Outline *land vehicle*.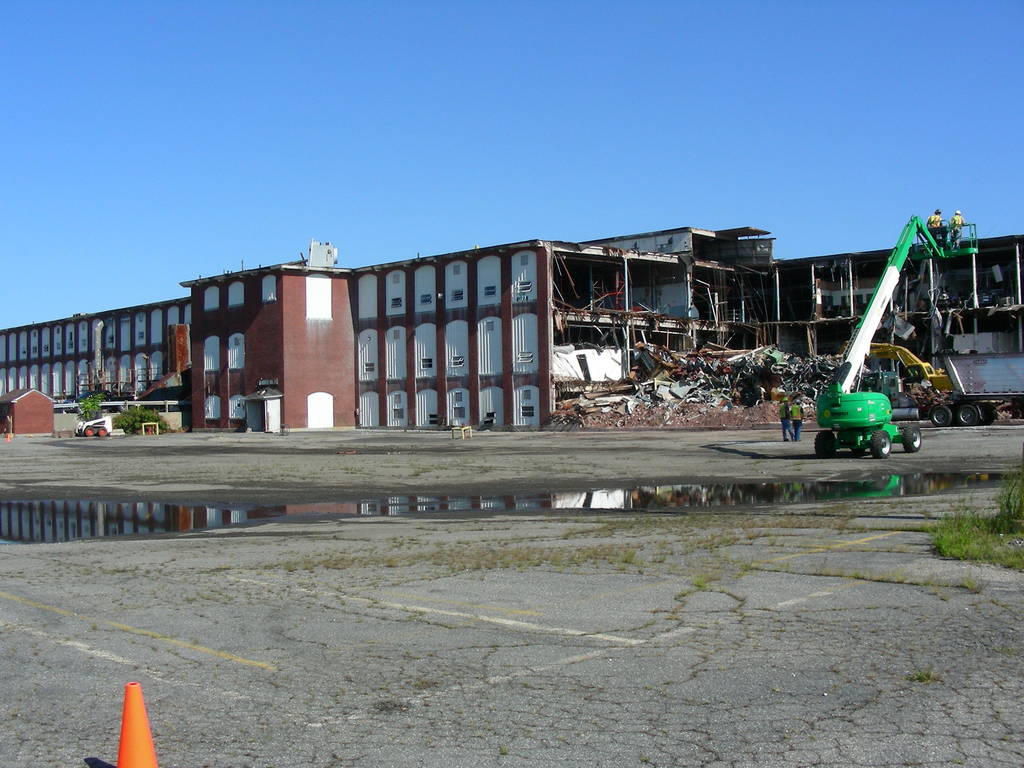
Outline: (813,213,982,460).
